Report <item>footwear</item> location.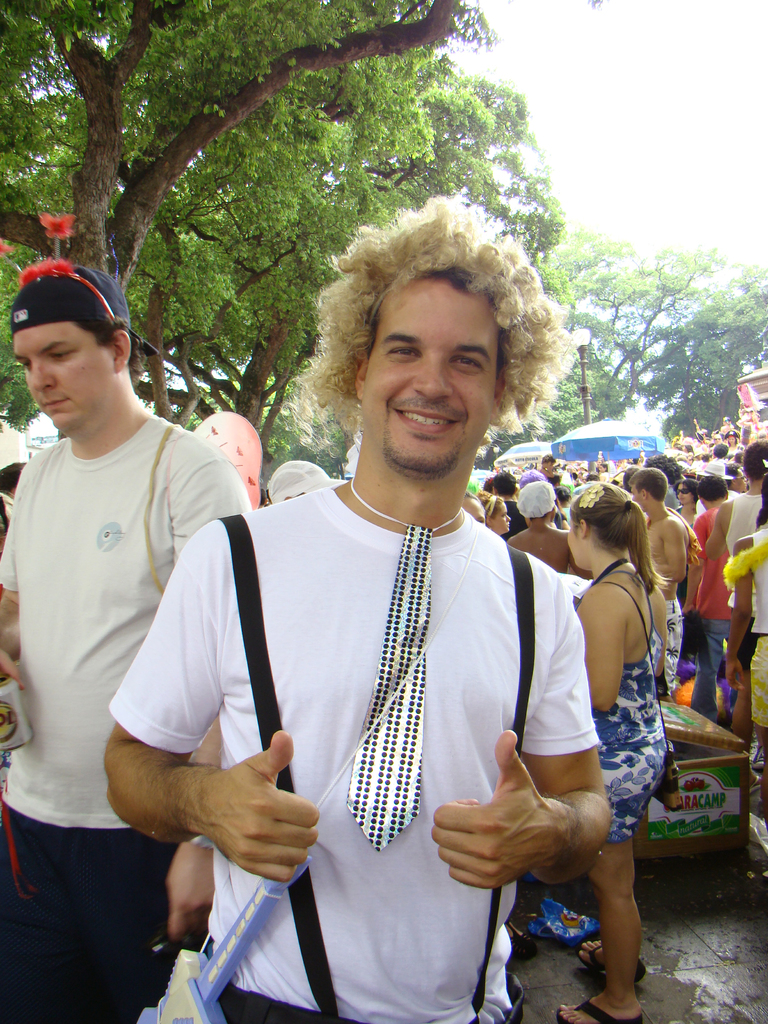
Report: {"x1": 747, "y1": 776, "x2": 761, "y2": 803}.
